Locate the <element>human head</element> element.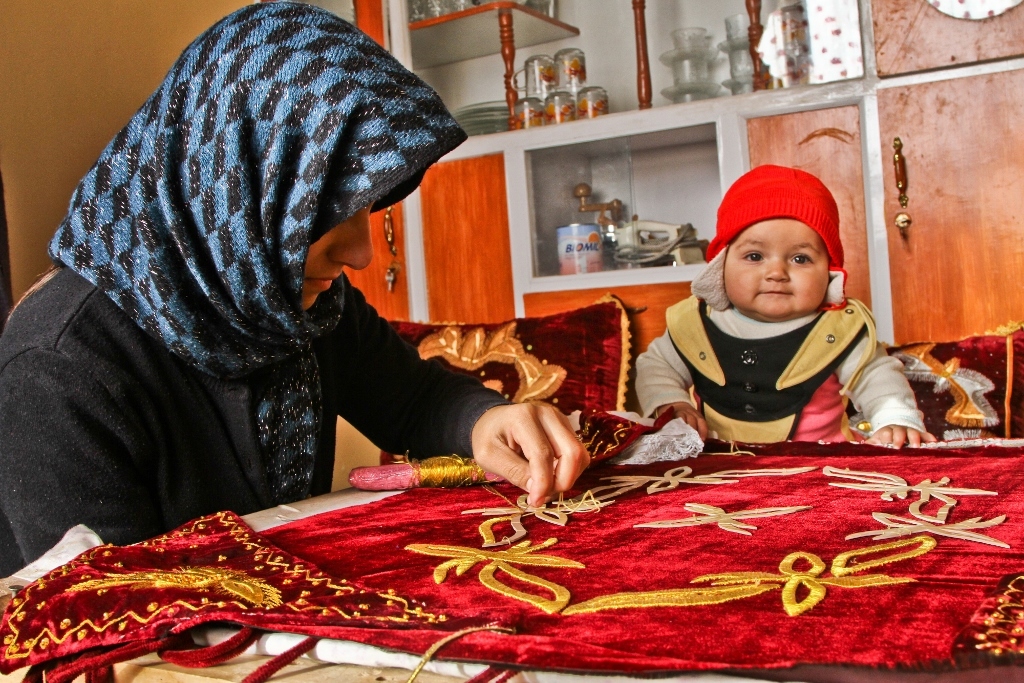
Element bbox: (x1=706, y1=155, x2=849, y2=341).
